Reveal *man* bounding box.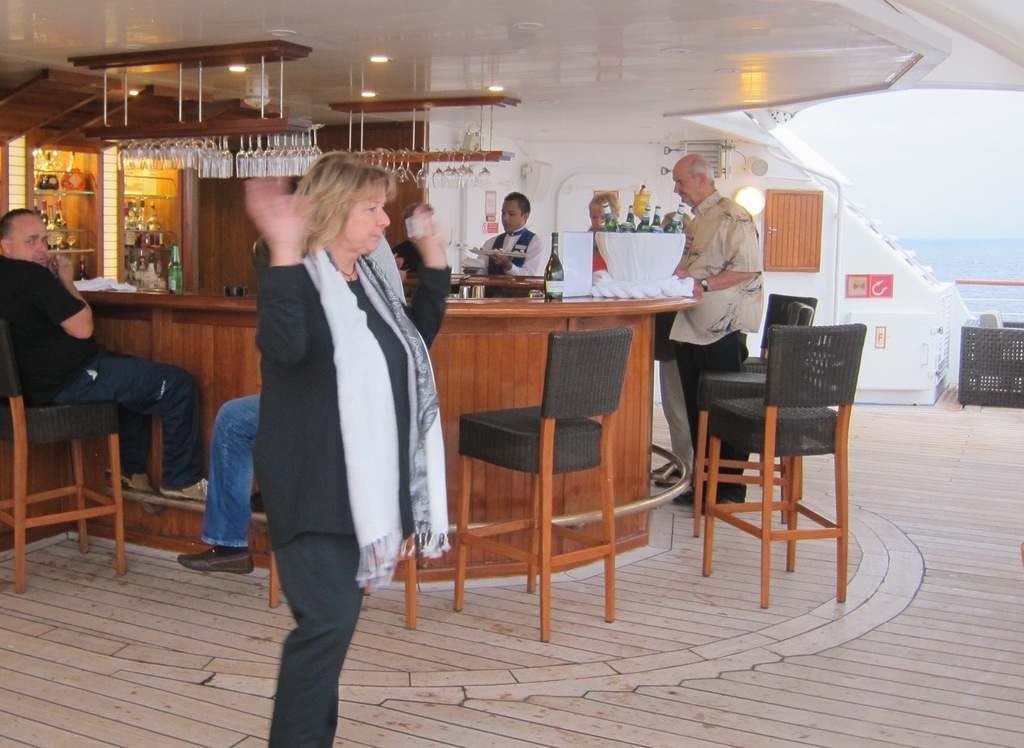
Revealed: detection(647, 205, 693, 487).
